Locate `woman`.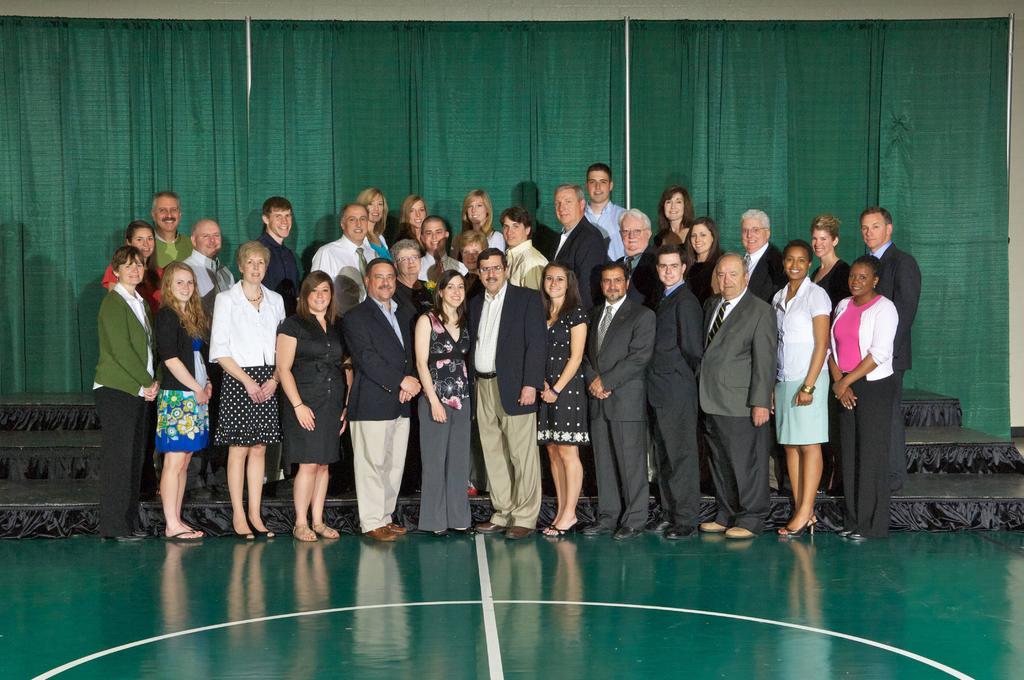
Bounding box: rect(681, 216, 730, 305).
